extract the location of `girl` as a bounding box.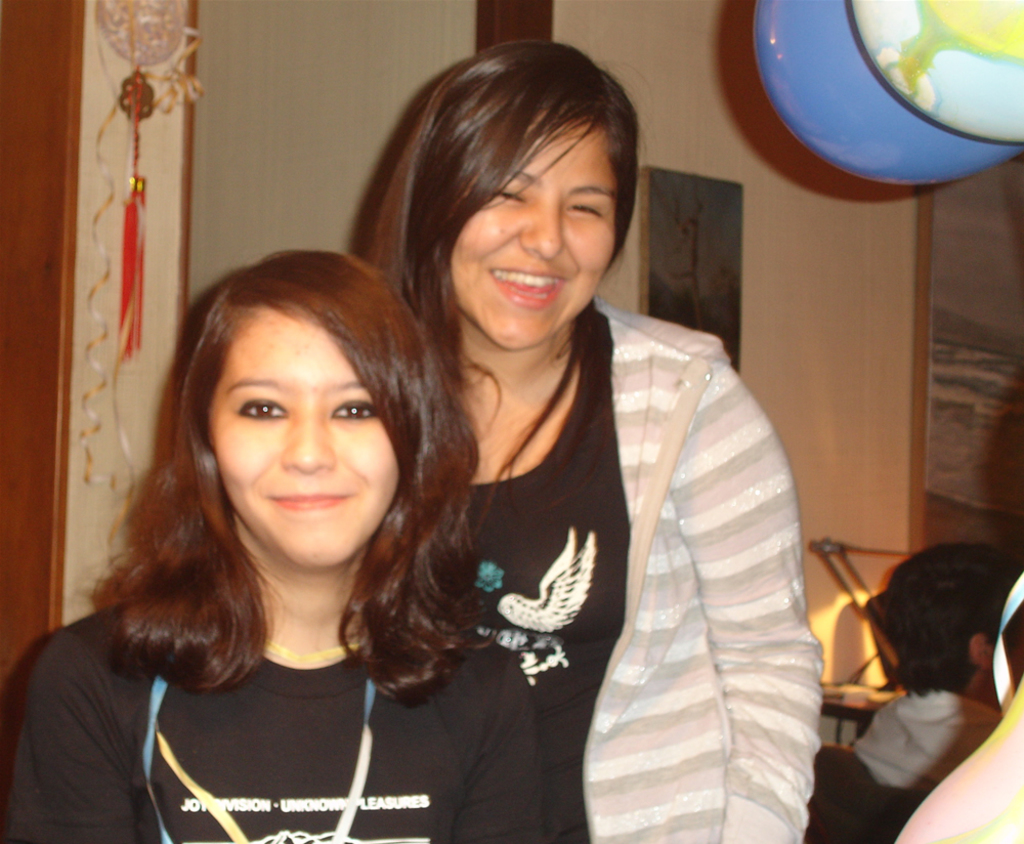
box=[0, 250, 543, 843].
